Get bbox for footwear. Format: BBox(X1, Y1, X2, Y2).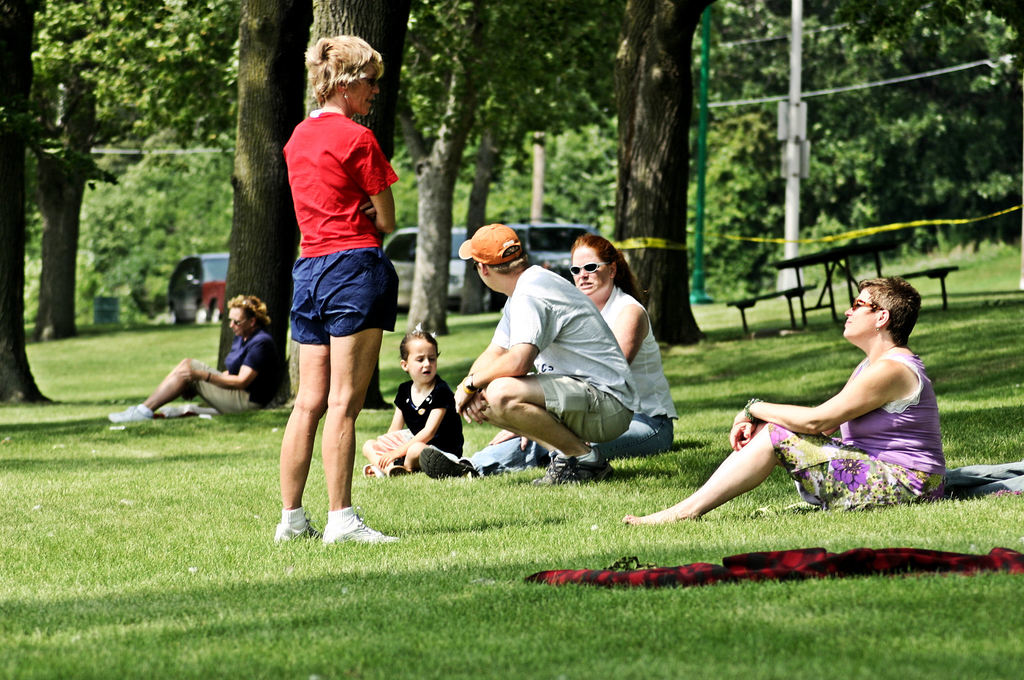
BBox(106, 403, 156, 425).
